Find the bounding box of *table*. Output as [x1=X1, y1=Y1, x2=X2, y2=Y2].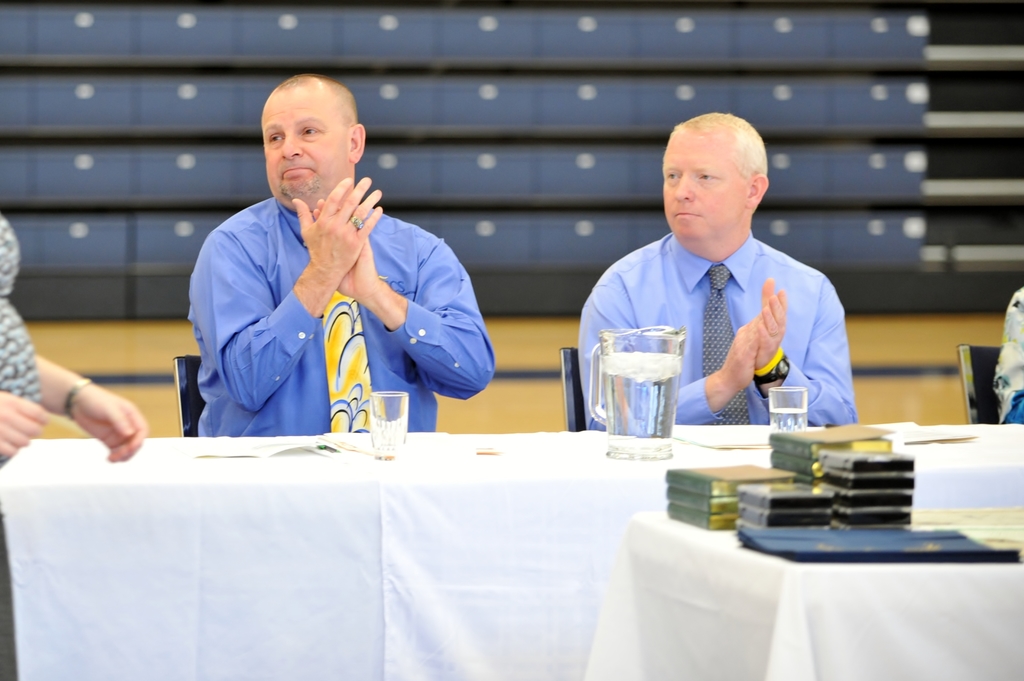
[x1=638, y1=507, x2=1023, y2=680].
